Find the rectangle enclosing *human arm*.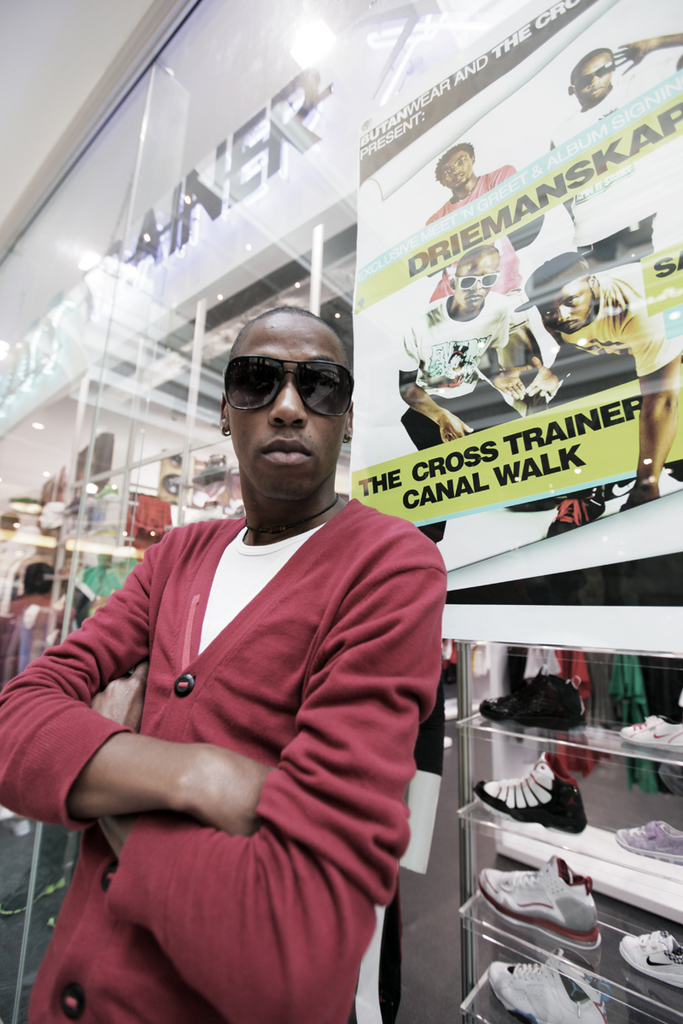
l=605, t=280, r=676, b=508.
